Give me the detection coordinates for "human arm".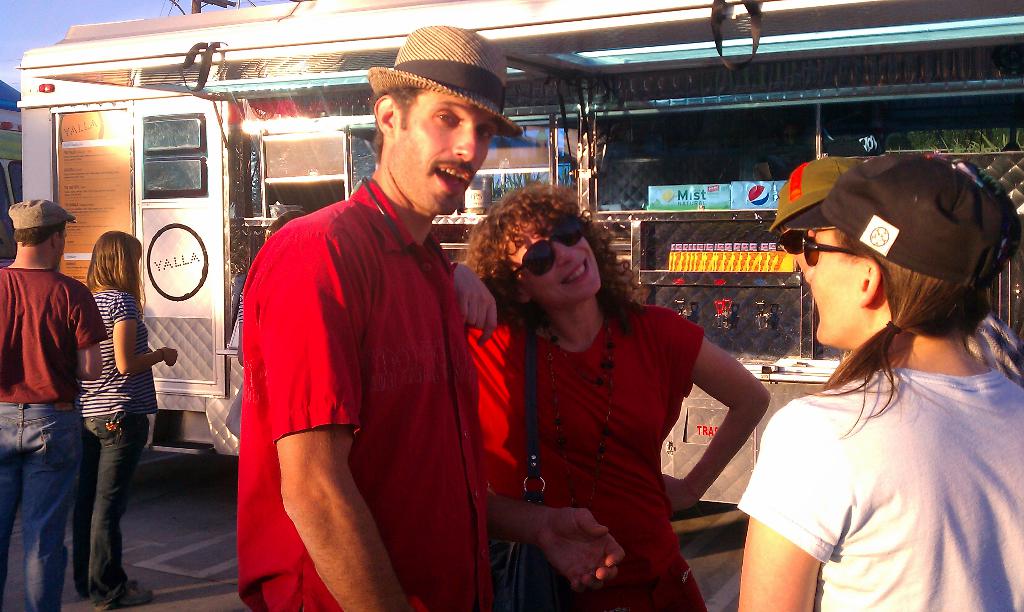
locate(257, 424, 404, 595).
